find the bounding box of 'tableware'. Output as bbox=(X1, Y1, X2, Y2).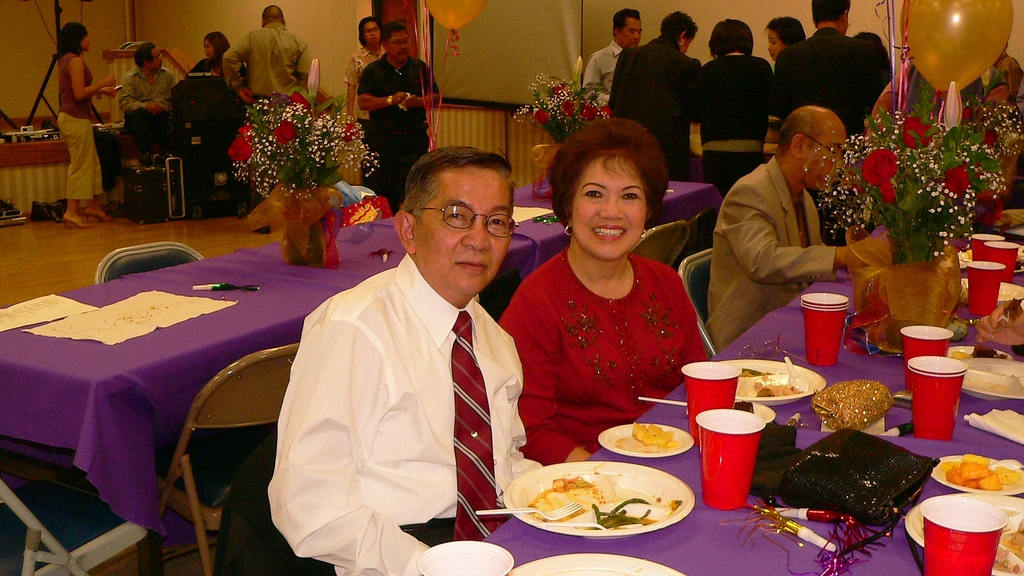
bbox=(501, 460, 698, 540).
